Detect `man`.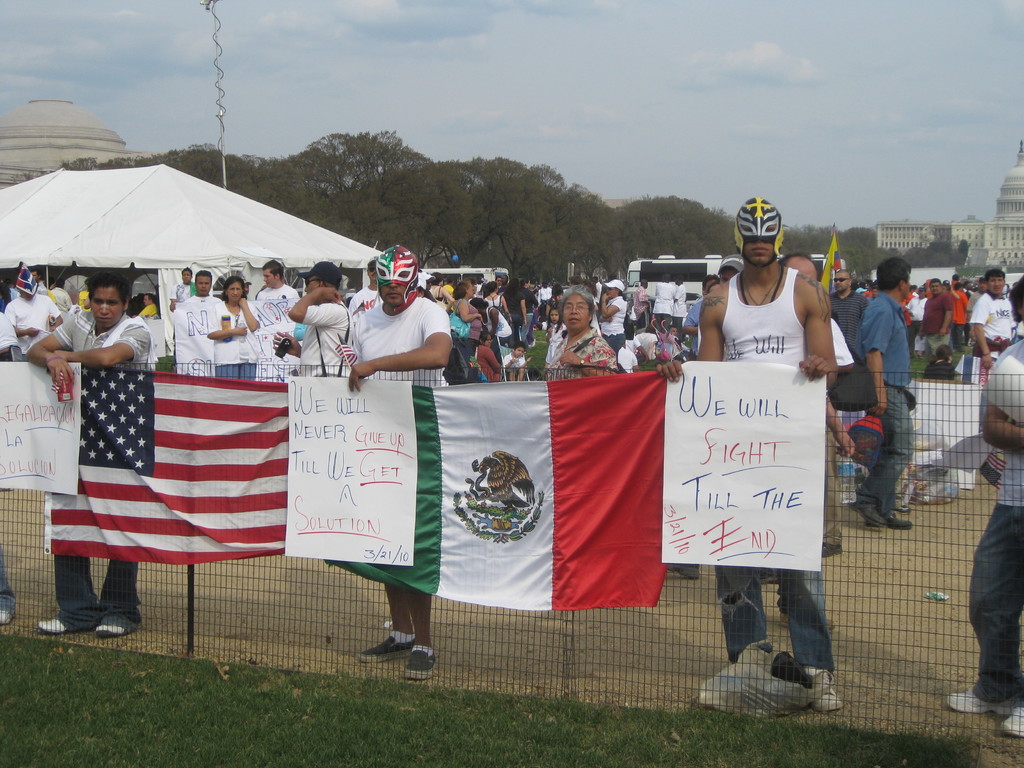
Detected at {"x1": 493, "y1": 273, "x2": 502, "y2": 289}.
